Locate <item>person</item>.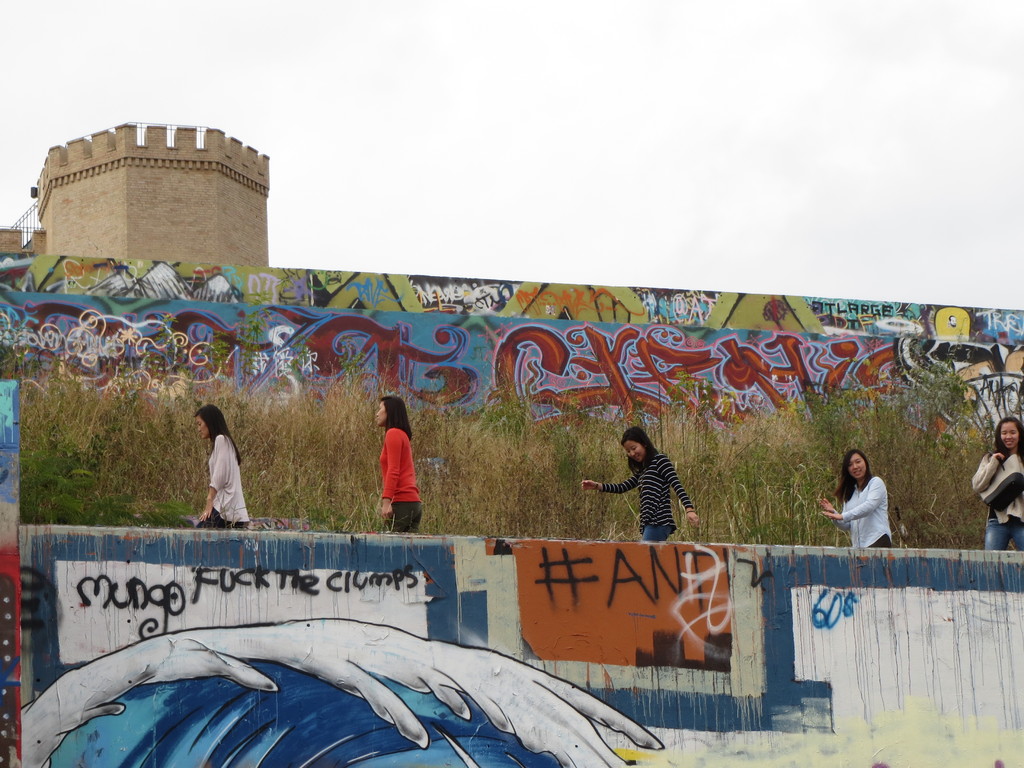
Bounding box: bbox(817, 449, 892, 550).
